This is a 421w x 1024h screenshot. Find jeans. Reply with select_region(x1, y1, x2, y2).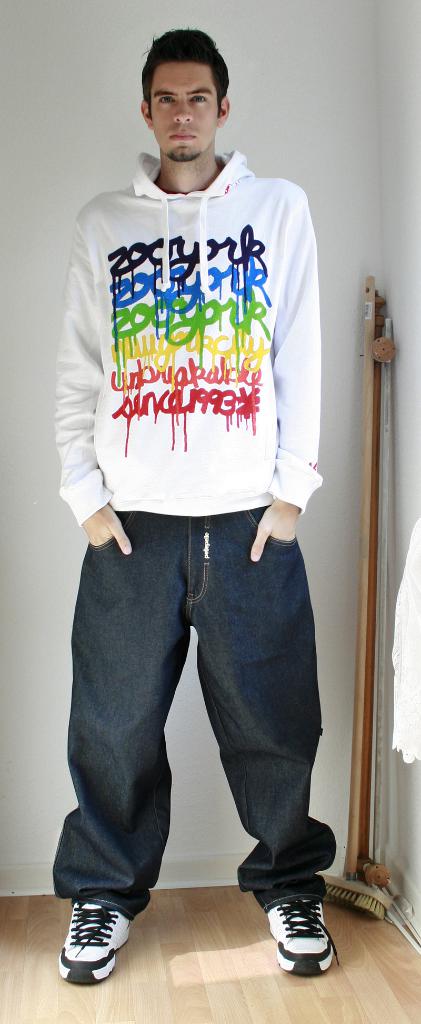
select_region(88, 521, 350, 933).
